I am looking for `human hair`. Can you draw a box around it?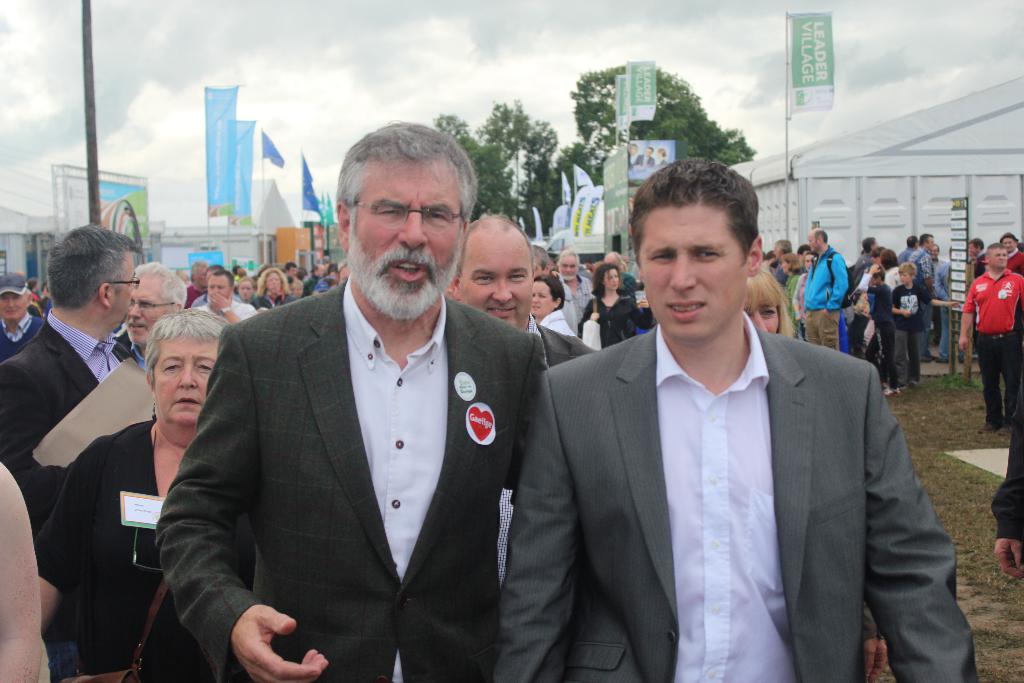
Sure, the bounding box is rect(329, 128, 467, 270).
